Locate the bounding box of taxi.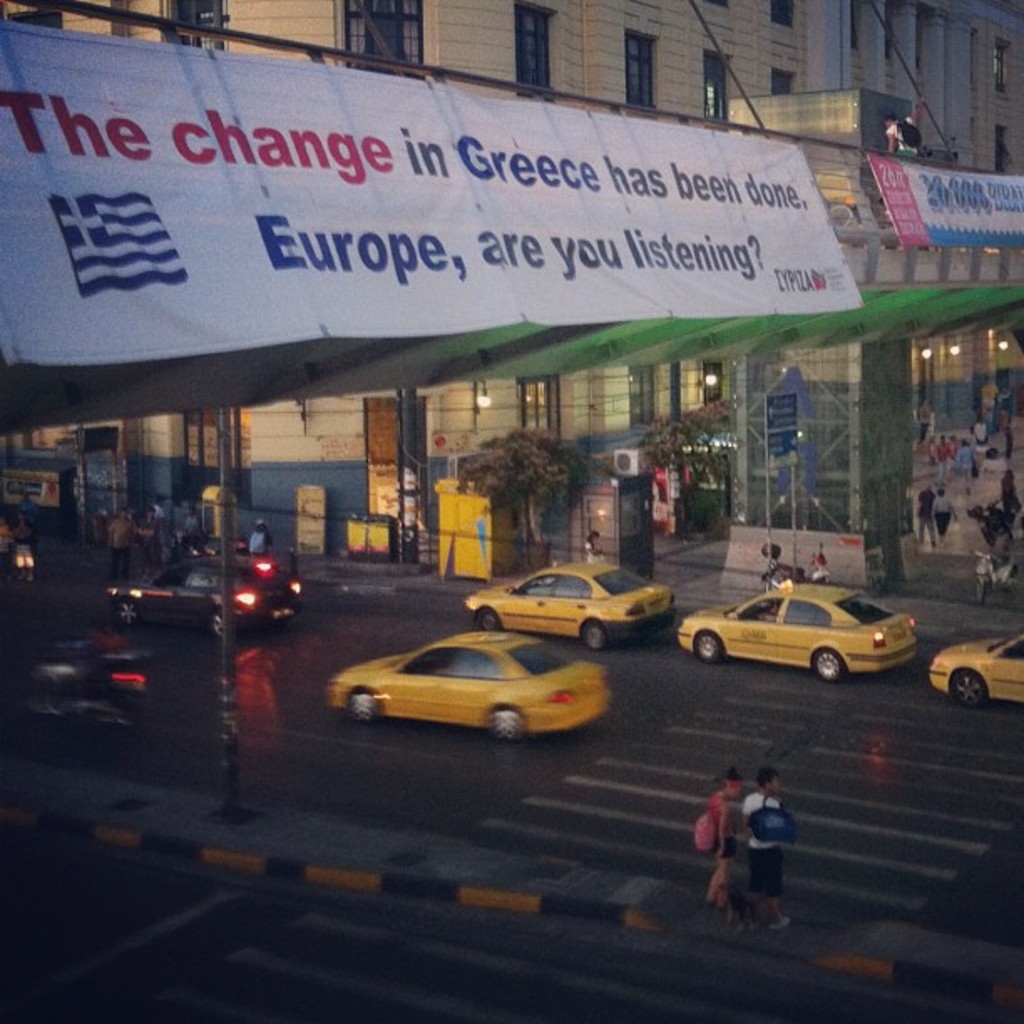
Bounding box: {"x1": 674, "y1": 586, "x2": 922, "y2": 679}.
